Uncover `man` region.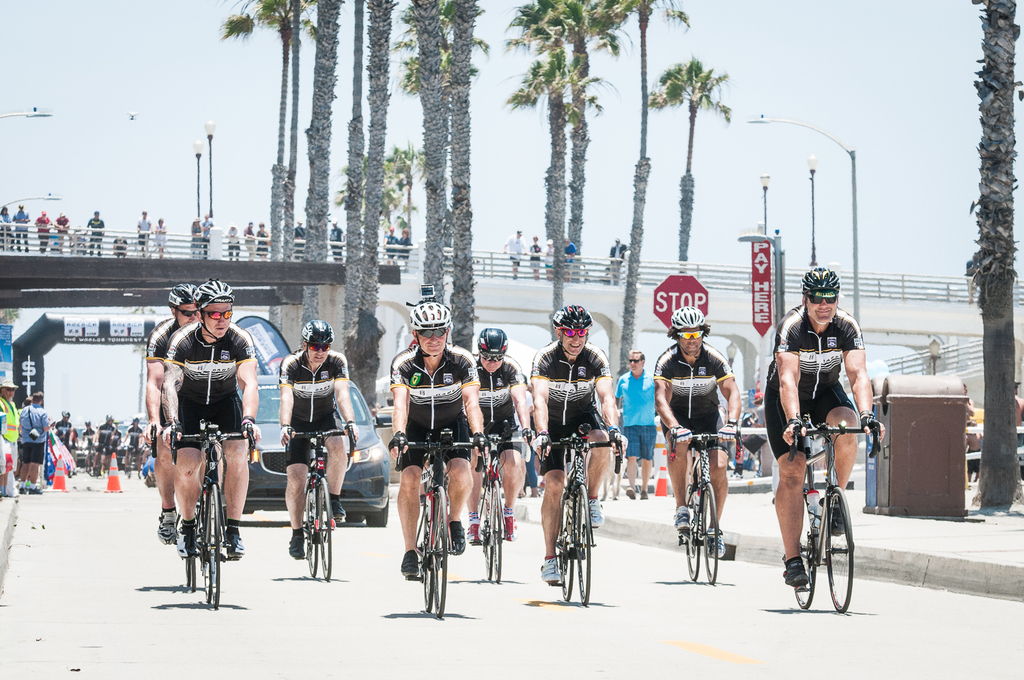
Uncovered: BBox(0, 380, 19, 492).
